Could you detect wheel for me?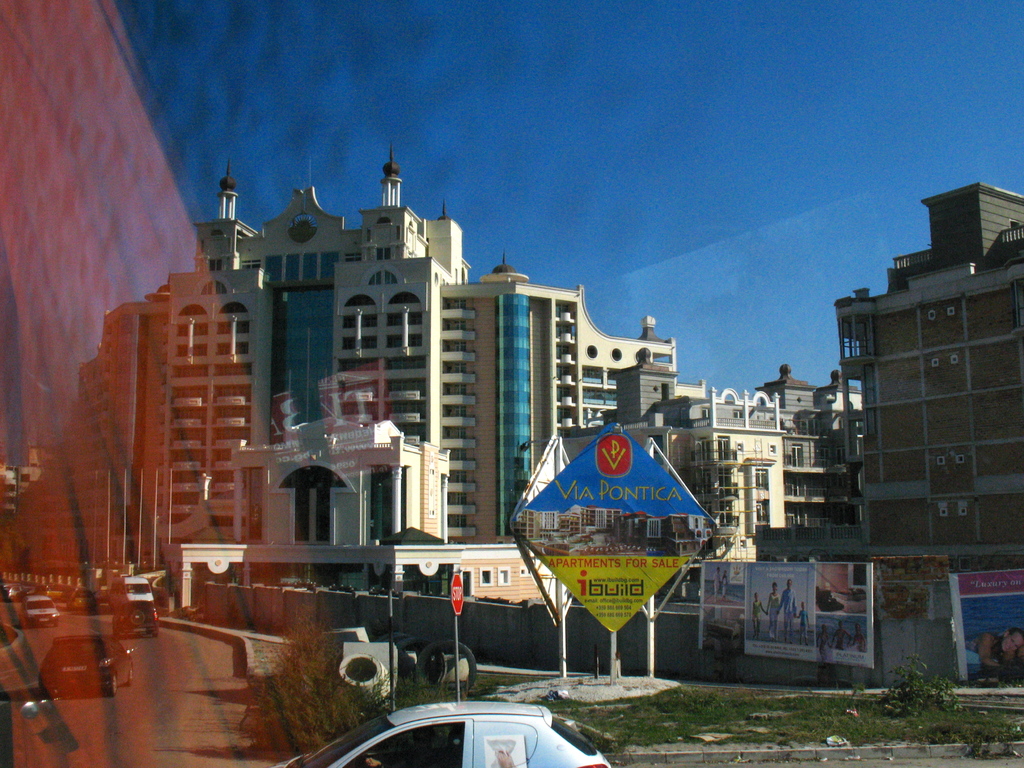
Detection result: {"x1": 127, "y1": 610, "x2": 145, "y2": 626}.
